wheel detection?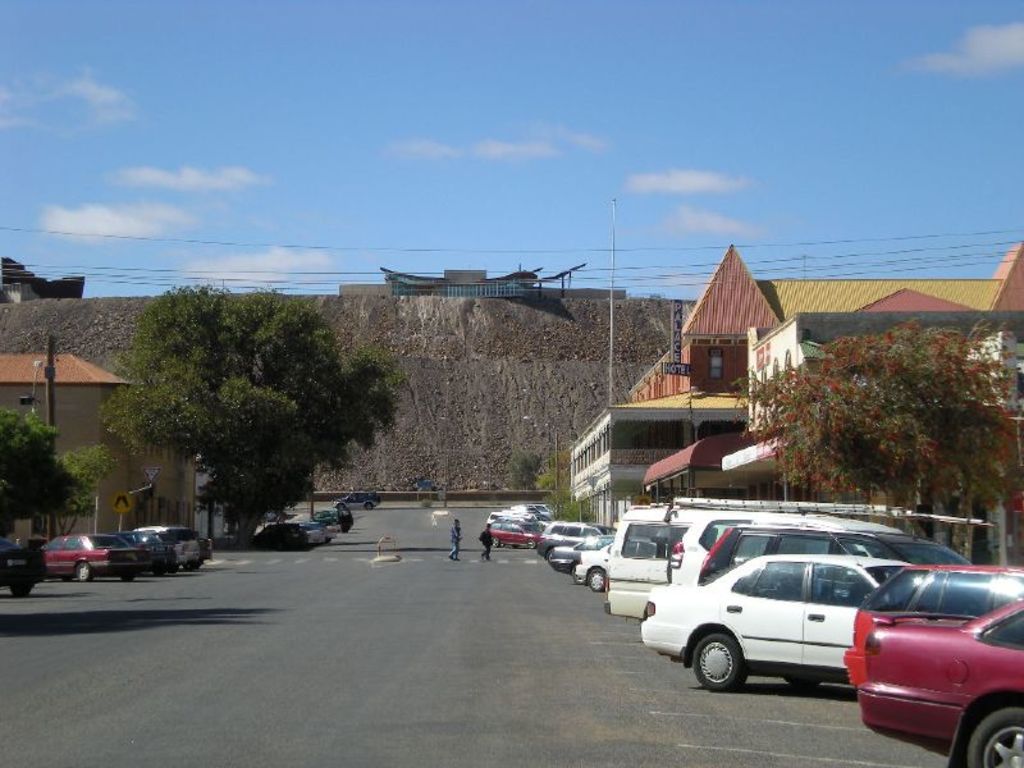
(492,538,499,548)
